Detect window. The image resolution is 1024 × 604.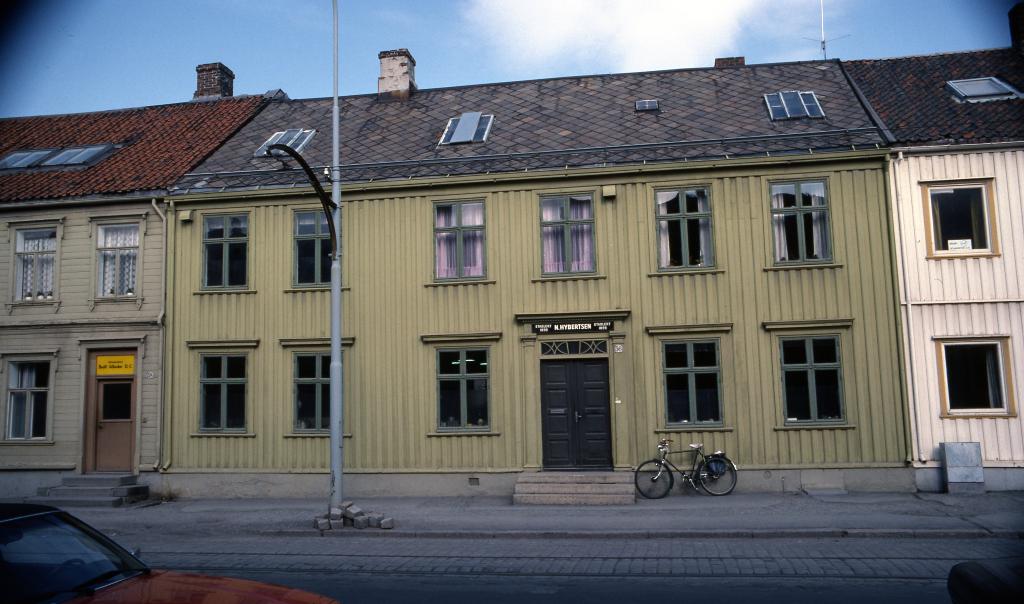
{"x1": 924, "y1": 179, "x2": 1002, "y2": 254}.
